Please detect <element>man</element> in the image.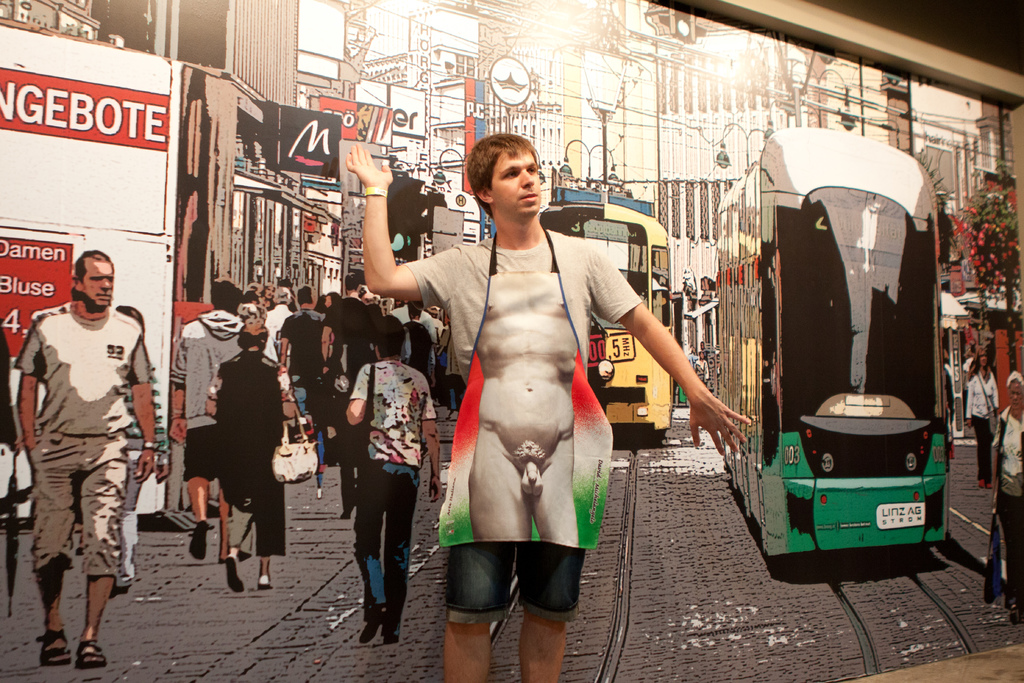
BBox(335, 130, 755, 682).
